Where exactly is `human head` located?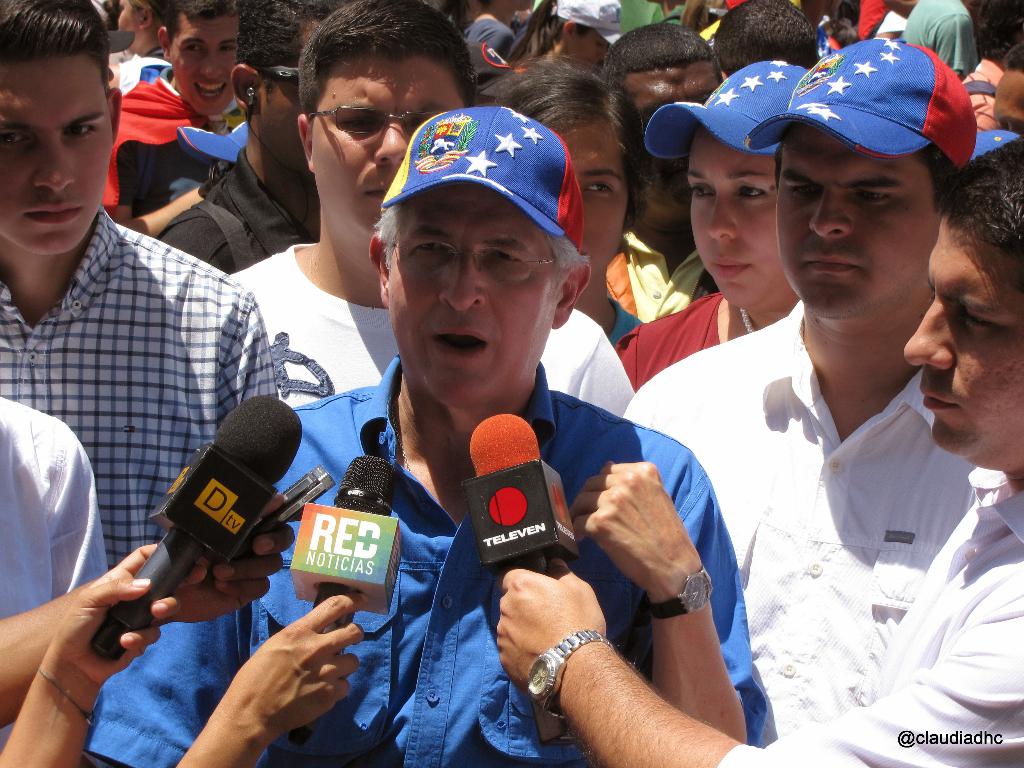
Its bounding box is bbox=(533, 0, 623, 74).
